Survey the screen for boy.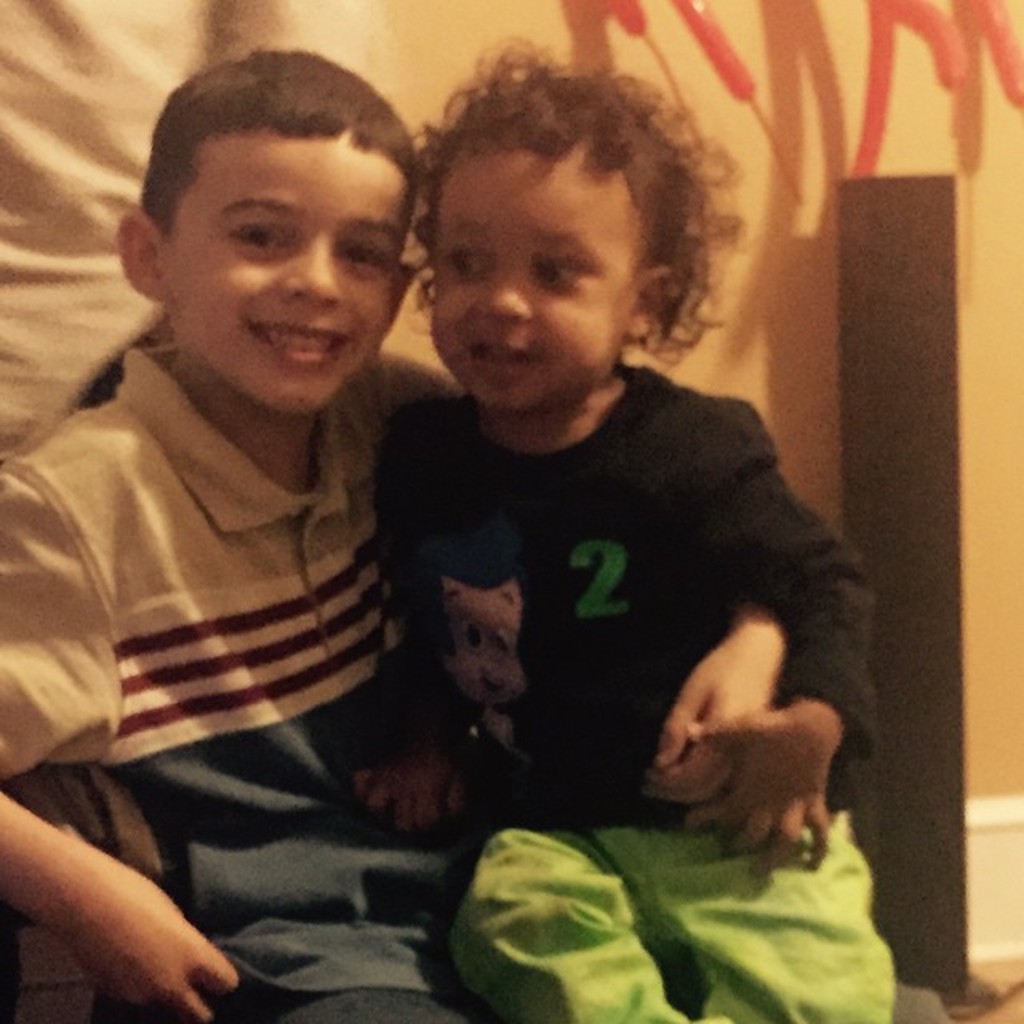
Survey found: (left=0, top=48, right=787, bottom=1022).
